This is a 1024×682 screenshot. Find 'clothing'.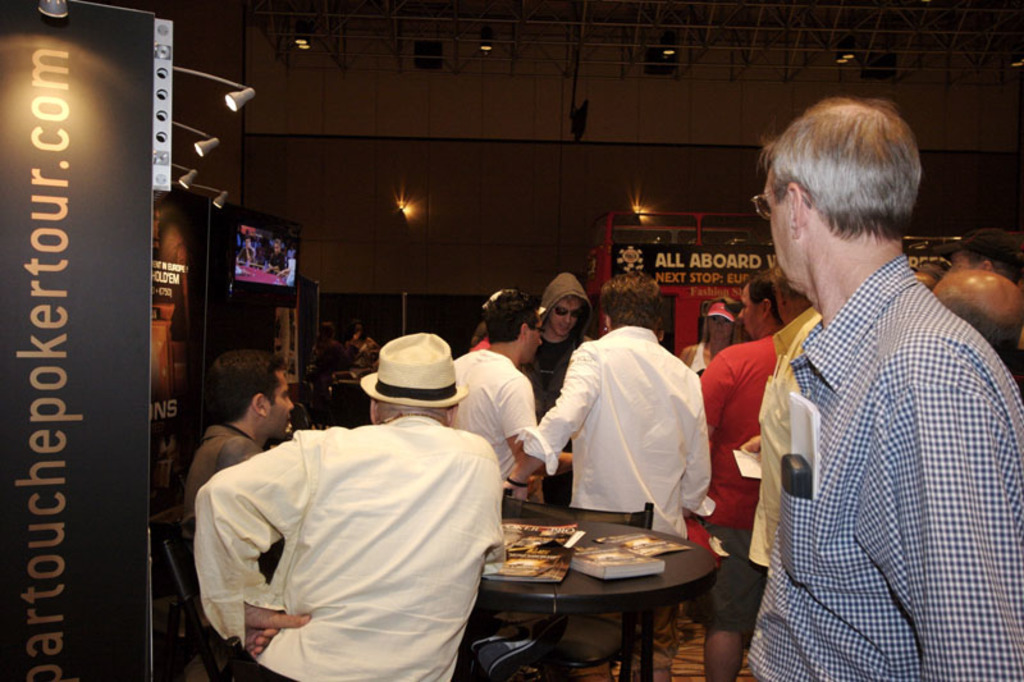
Bounding box: [left=746, top=303, right=820, bottom=566].
